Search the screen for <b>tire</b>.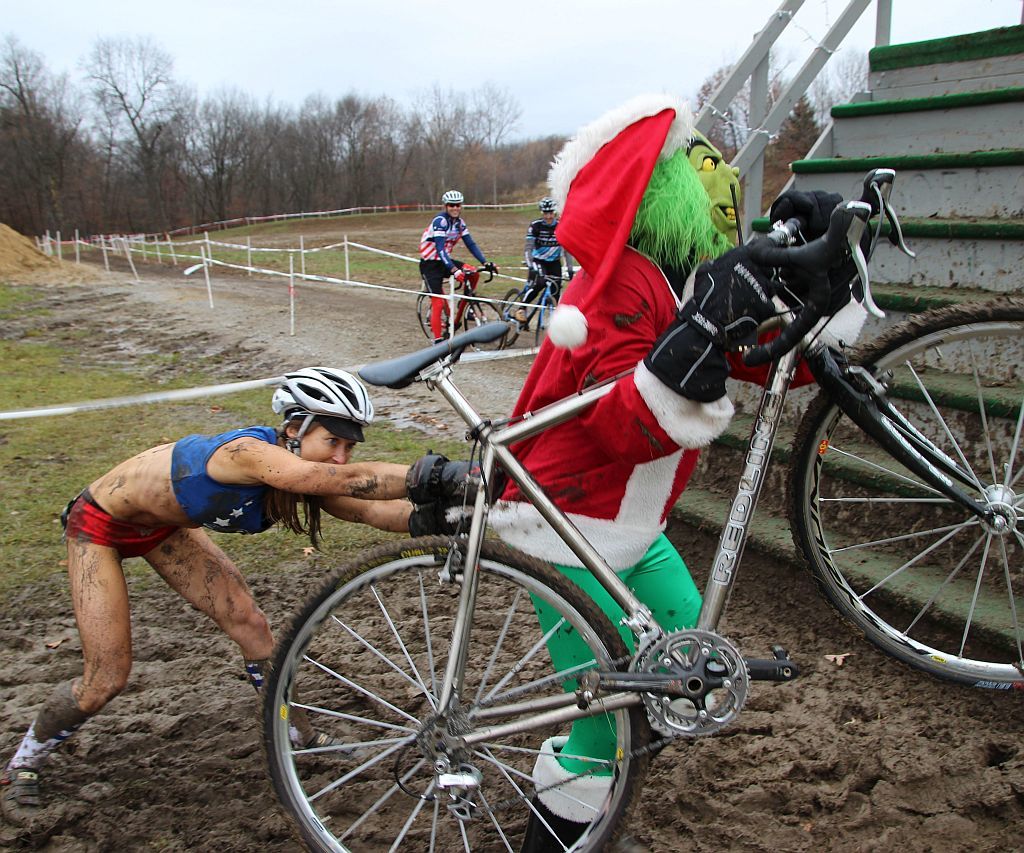
Found at detection(464, 295, 506, 350).
